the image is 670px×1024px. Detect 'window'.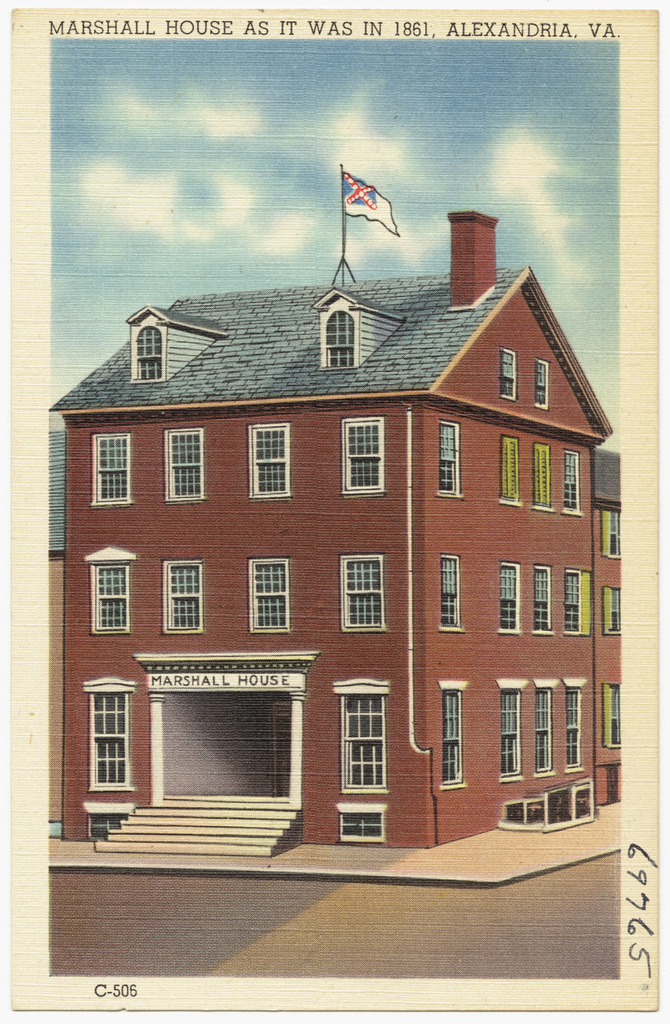
Detection: <box>604,515,623,563</box>.
